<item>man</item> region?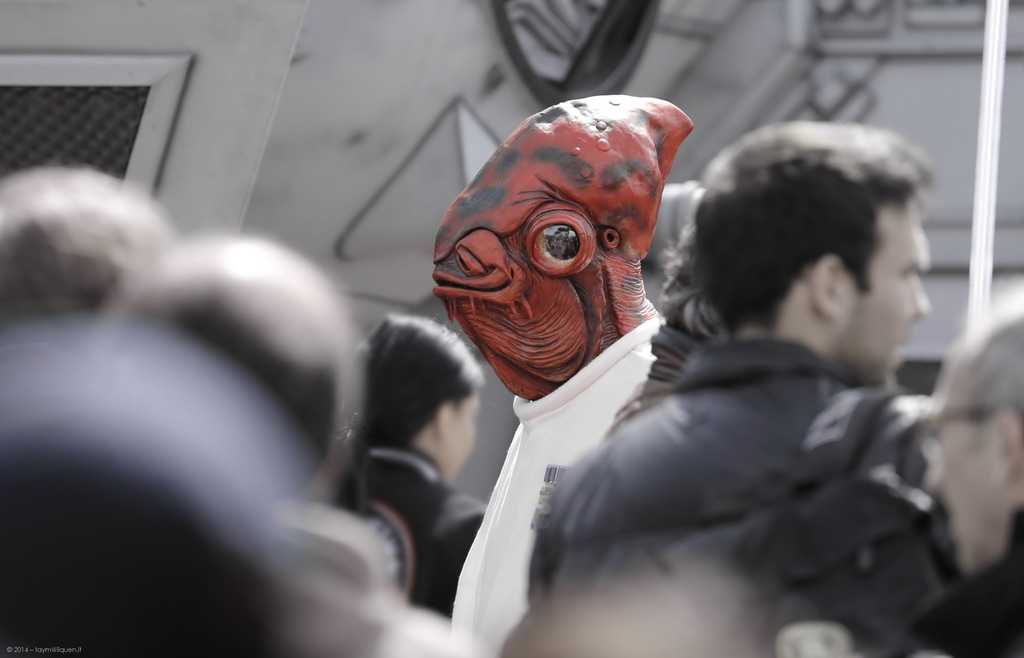
bbox=[97, 245, 402, 635]
